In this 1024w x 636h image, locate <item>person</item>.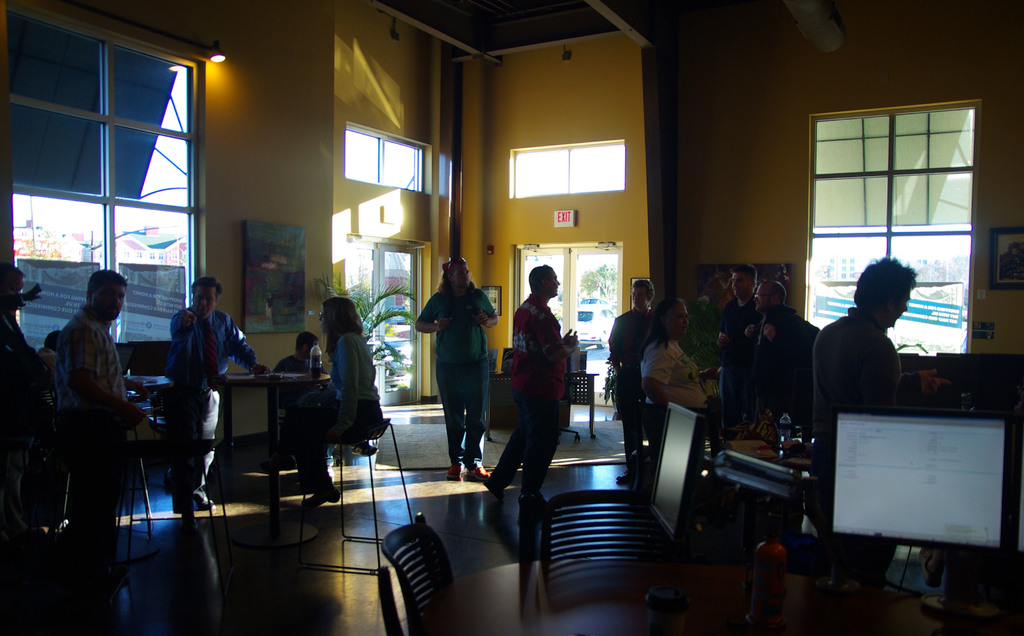
Bounding box: pyautogui.locateOnScreen(641, 297, 723, 452).
